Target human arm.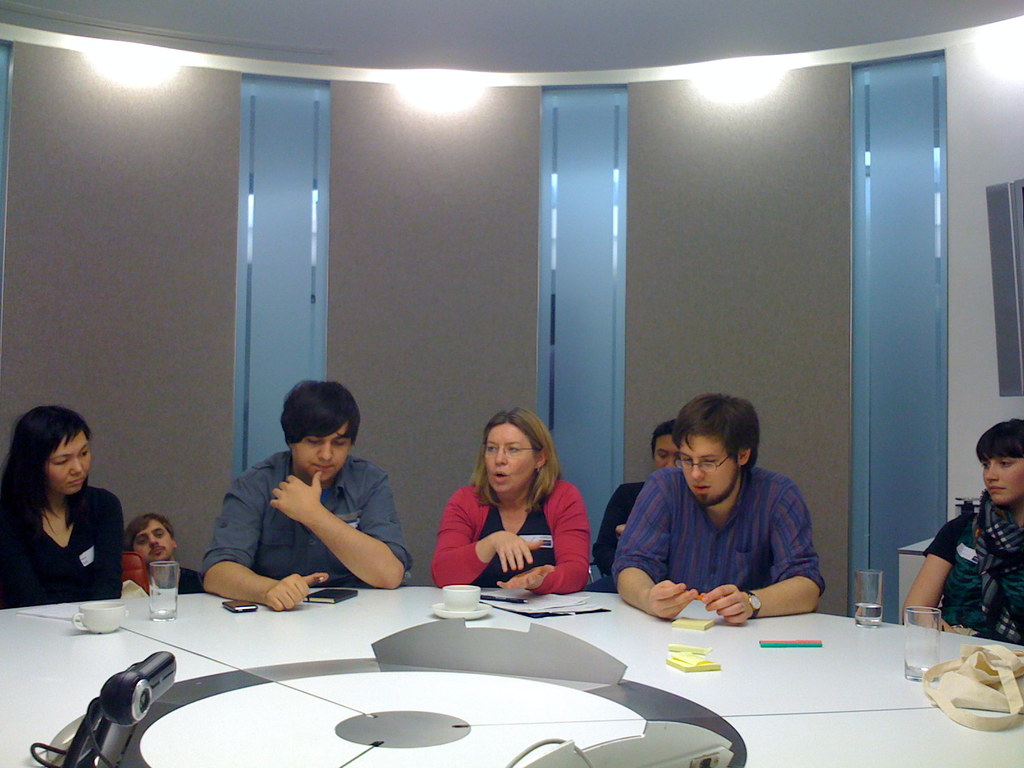
Target region: select_region(696, 481, 827, 628).
